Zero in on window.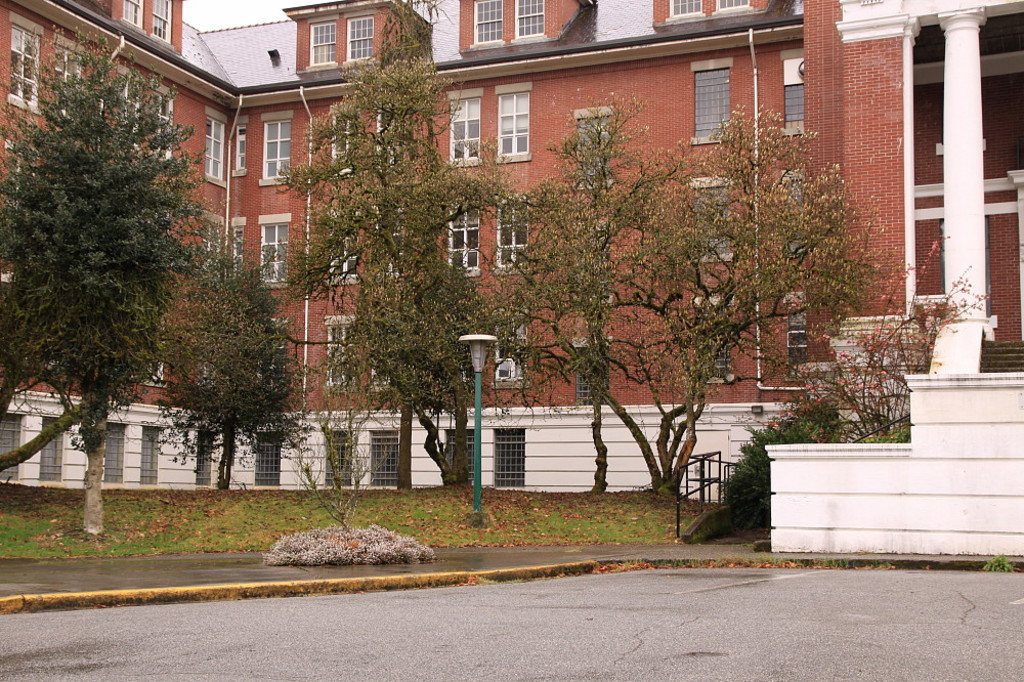
Zeroed in: BBox(717, 0, 746, 12).
